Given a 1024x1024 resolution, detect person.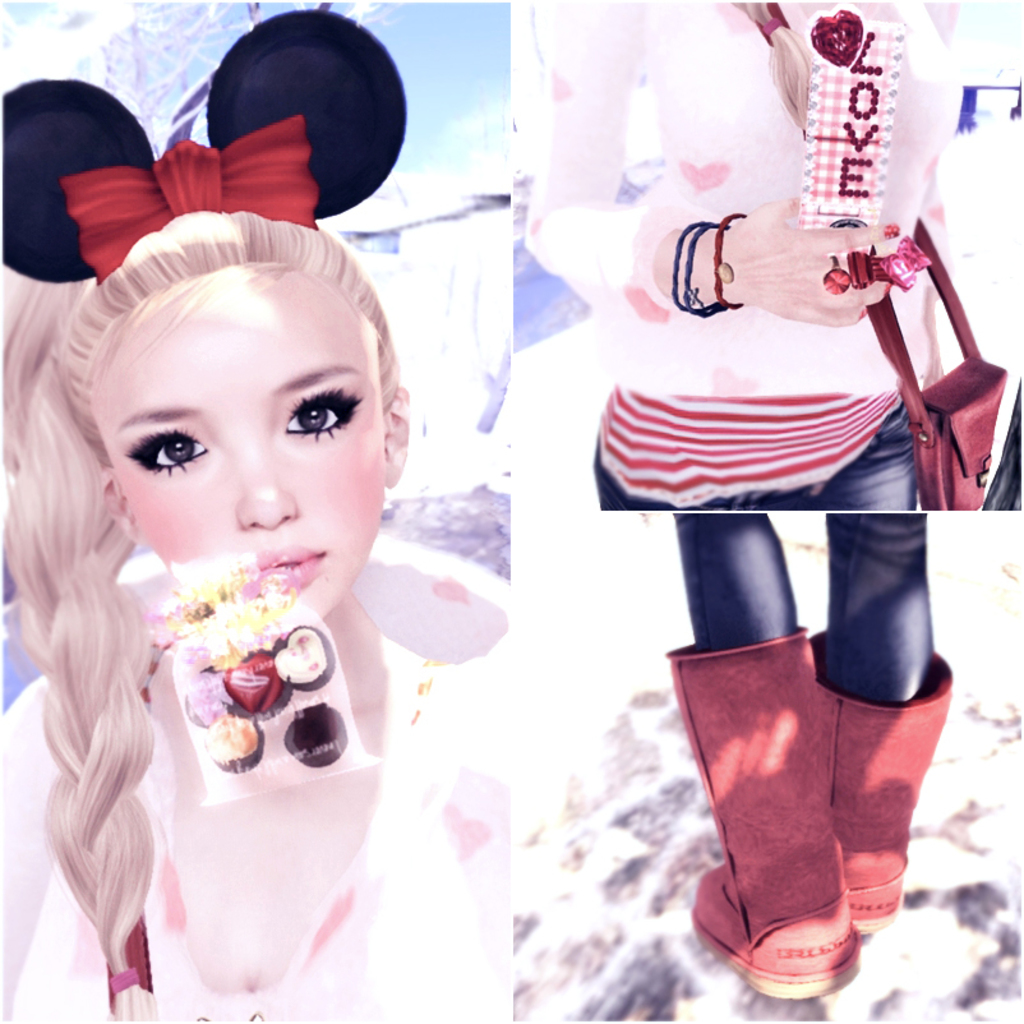
bbox(522, 0, 969, 516).
